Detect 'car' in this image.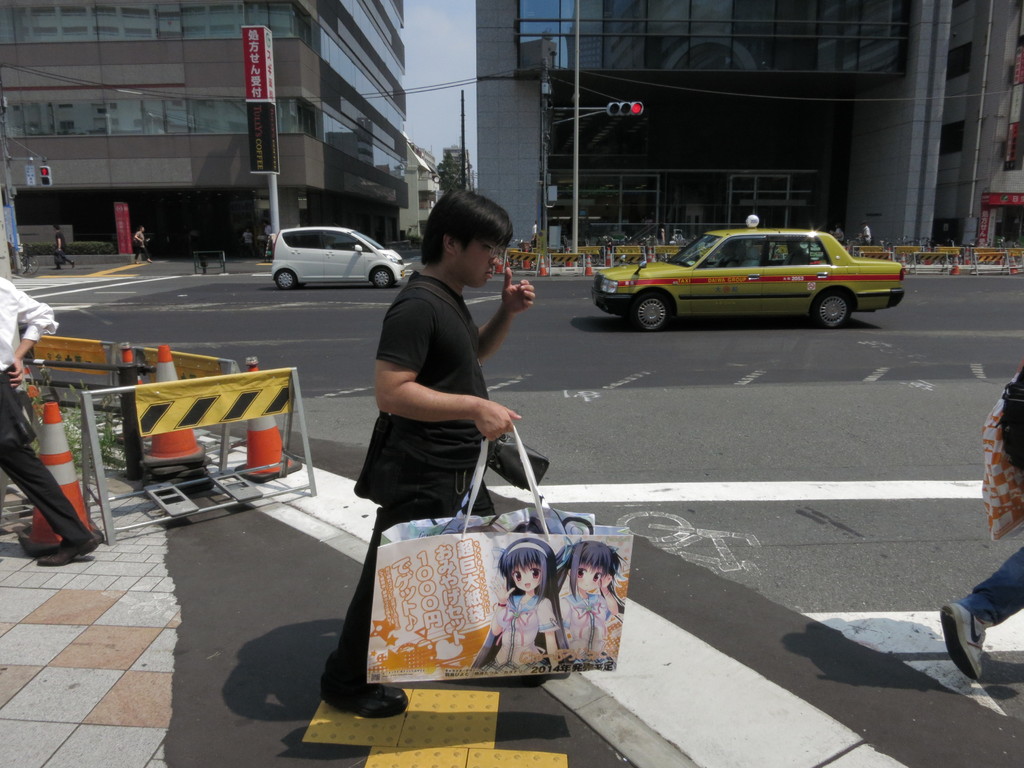
Detection: box(596, 223, 900, 330).
